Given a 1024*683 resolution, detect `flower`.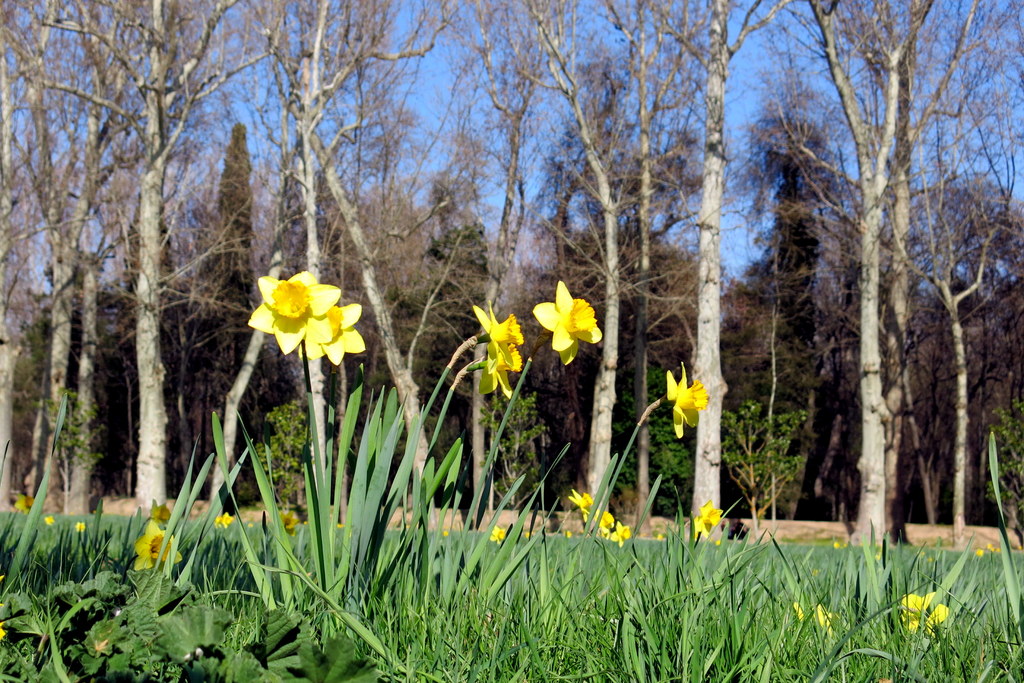
[276, 511, 291, 528].
